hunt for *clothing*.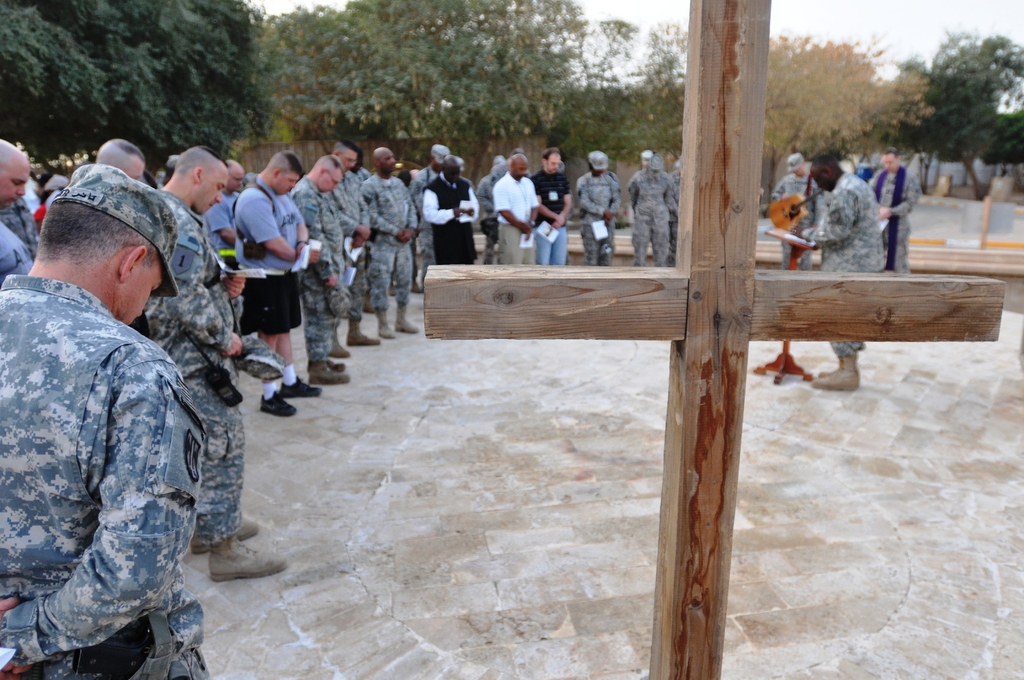
Hunted down at BBox(10, 205, 36, 254).
